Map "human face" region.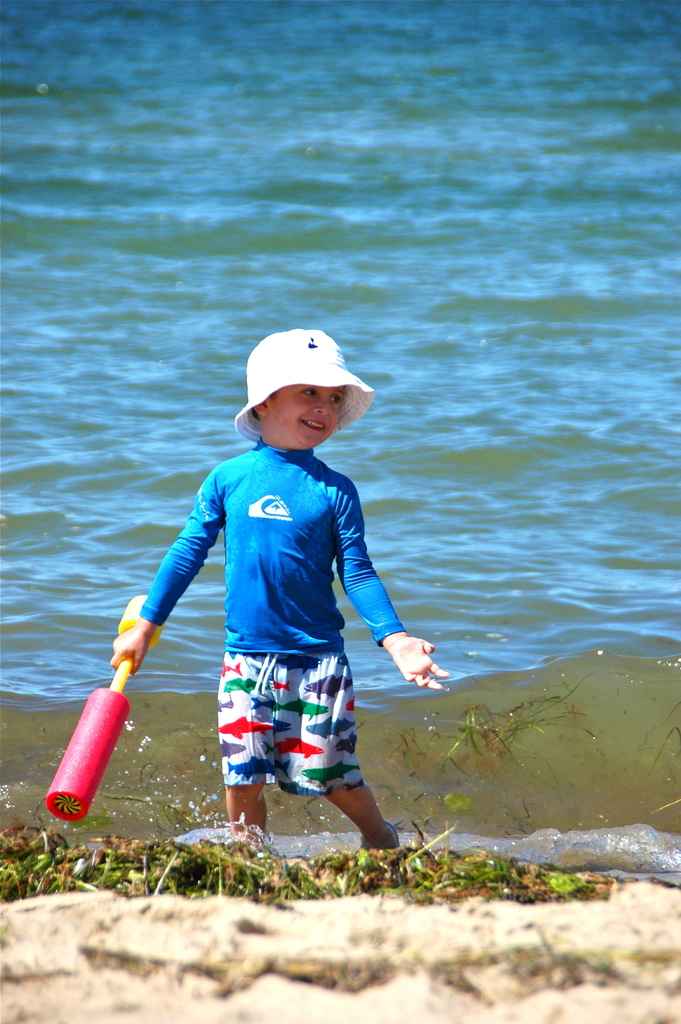
Mapped to [x1=275, y1=384, x2=349, y2=451].
